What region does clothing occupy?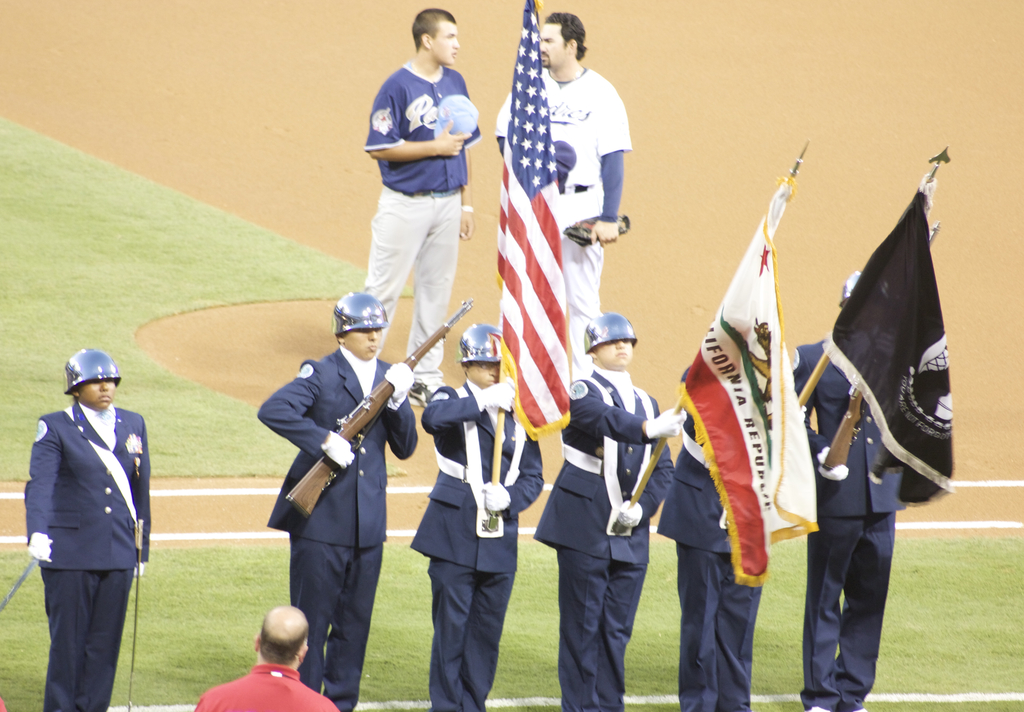
[535,364,679,711].
